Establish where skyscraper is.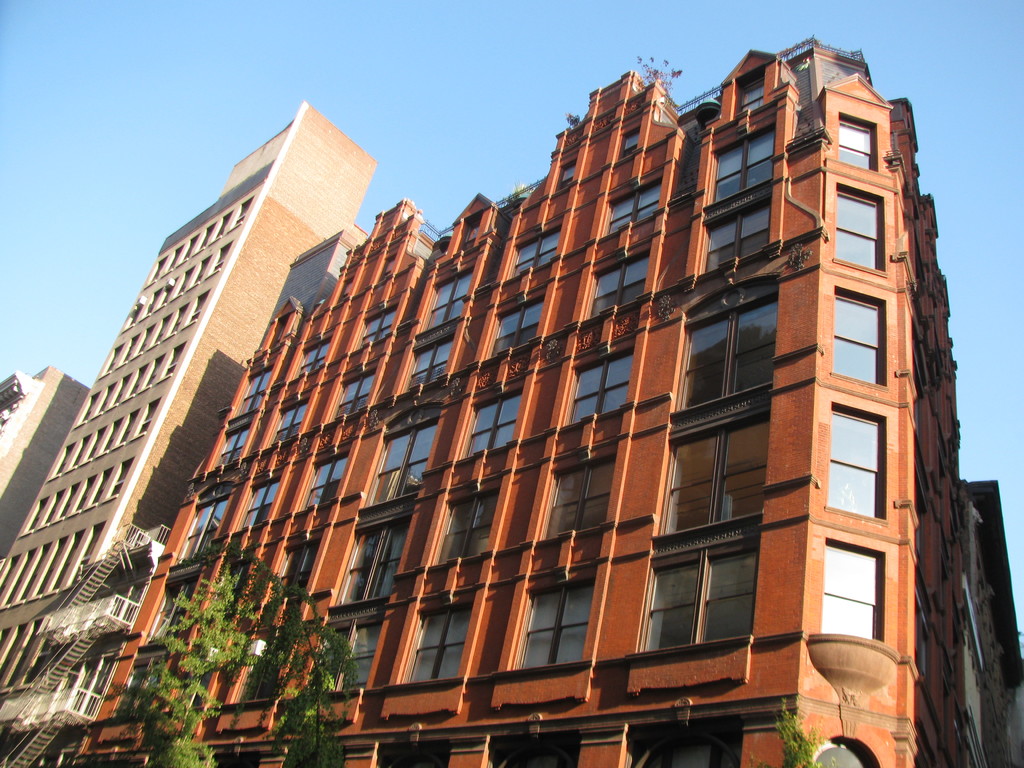
Established at [x1=3, y1=111, x2=331, y2=734].
